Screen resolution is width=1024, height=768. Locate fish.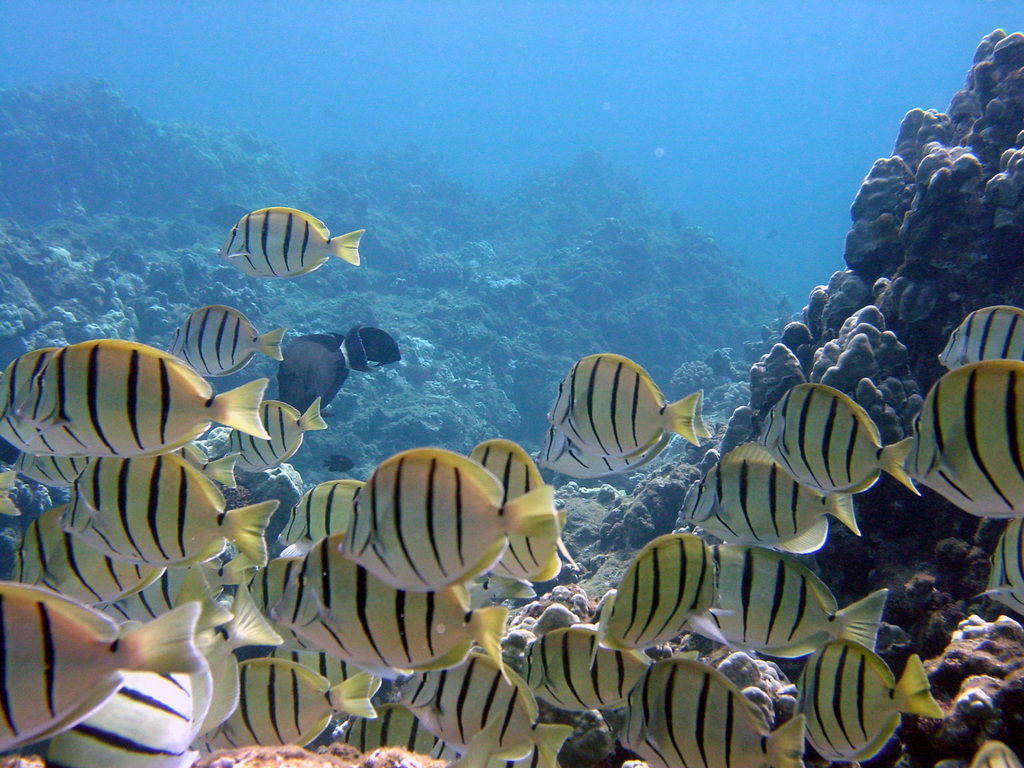
locate(965, 739, 1023, 767).
